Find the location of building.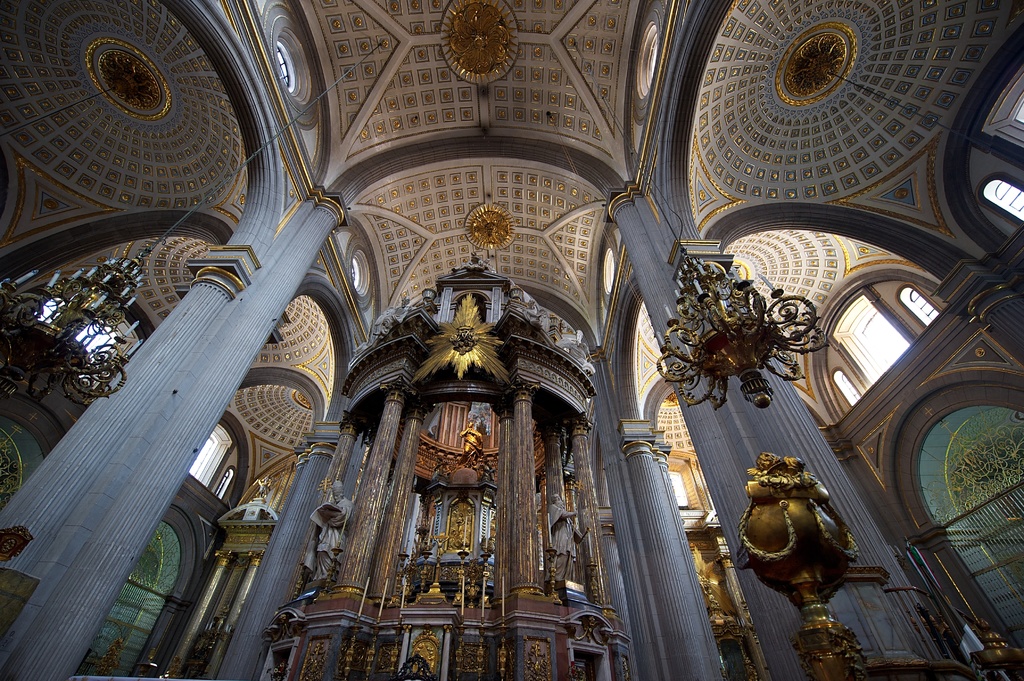
Location: crop(0, 0, 1023, 680).
